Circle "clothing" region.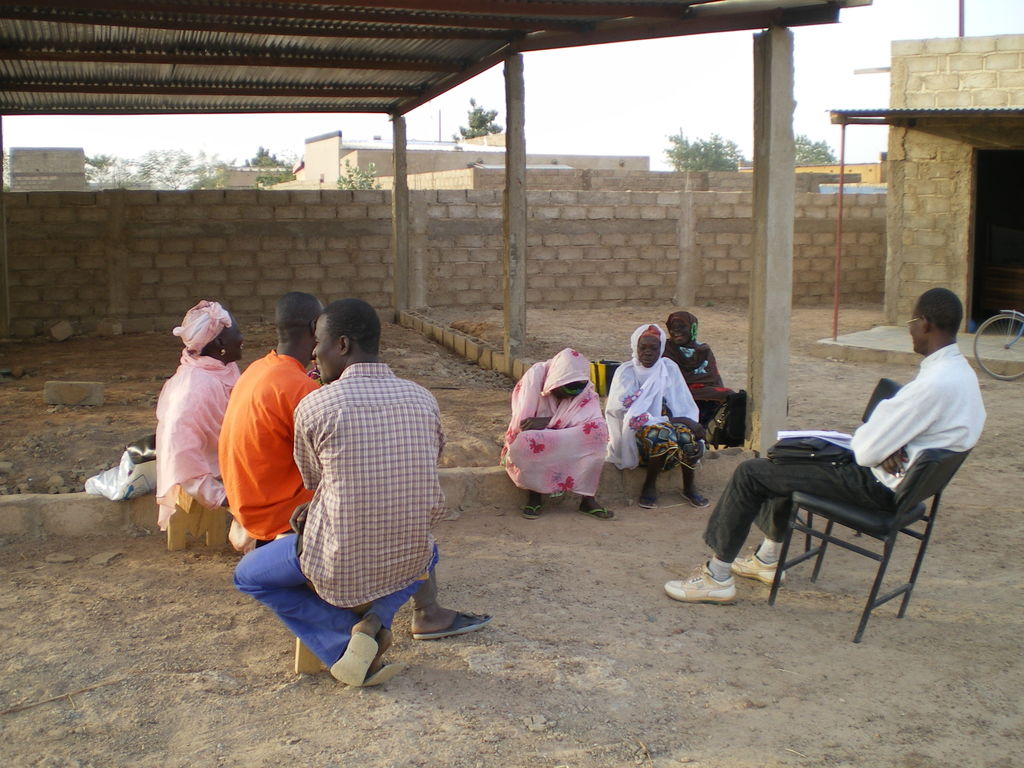
Region: [204, 320, 305, 578].
